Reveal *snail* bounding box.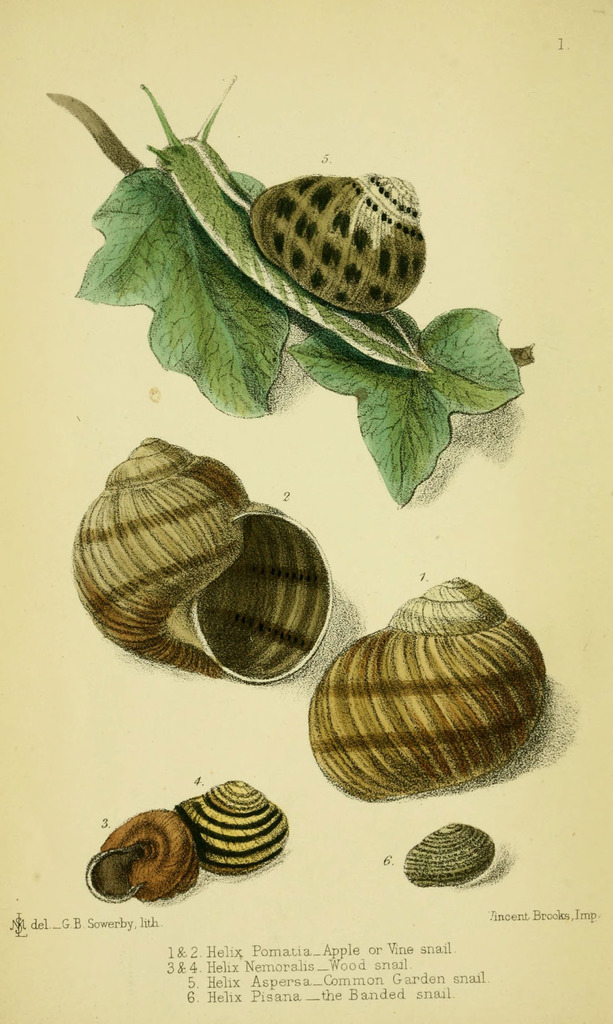
Revealed: x1=169 y1=779 x2=293 y2=875.
